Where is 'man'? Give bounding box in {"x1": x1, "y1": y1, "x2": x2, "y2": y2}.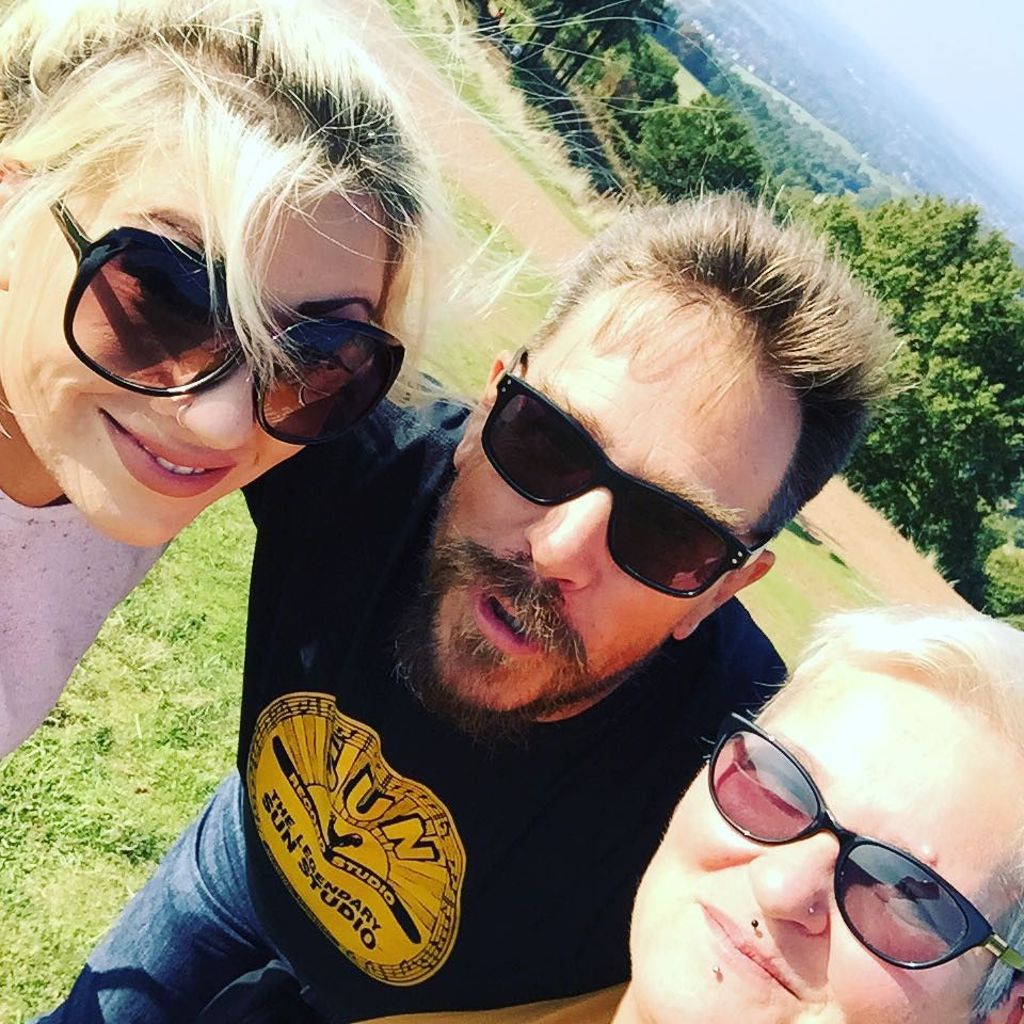
{"x1": 36, "y1": 207, "x2": 930, "y2": 1023}.
